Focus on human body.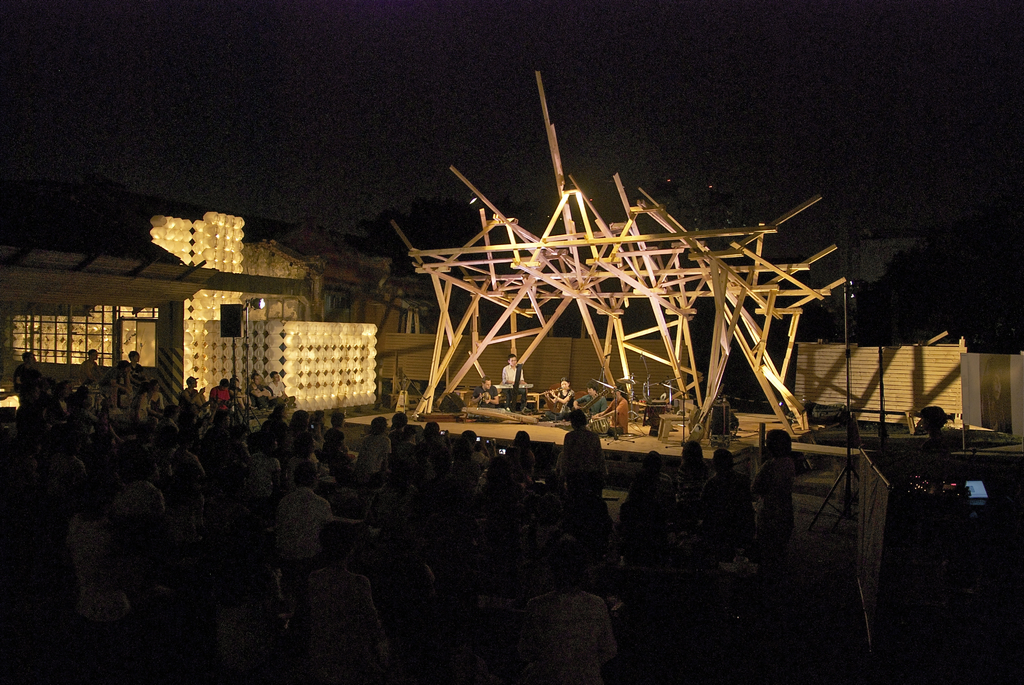
Focused at 504 352 529 409.
